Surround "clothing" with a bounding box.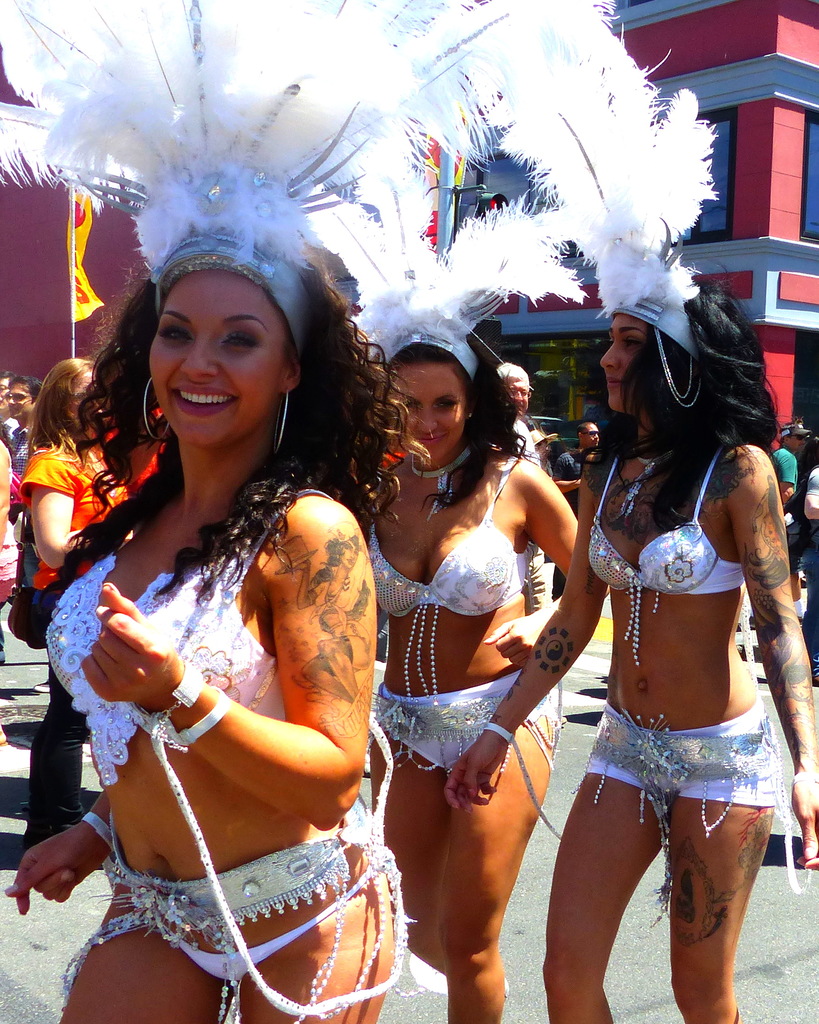
crop(588, 449, 784, 850).
